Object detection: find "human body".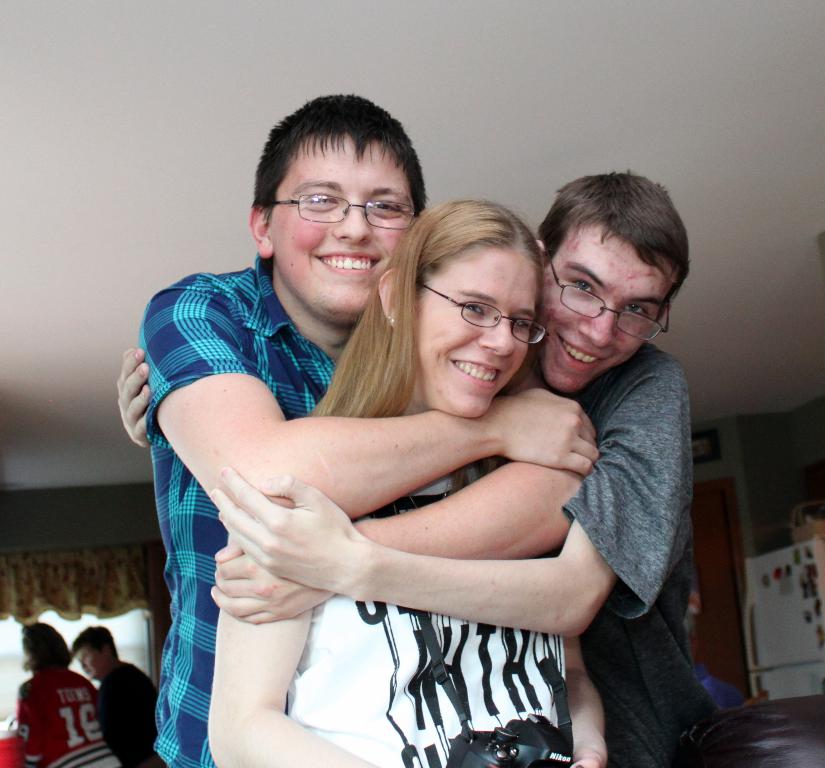
x1=216 y1=340 x2=690 y2=767.
